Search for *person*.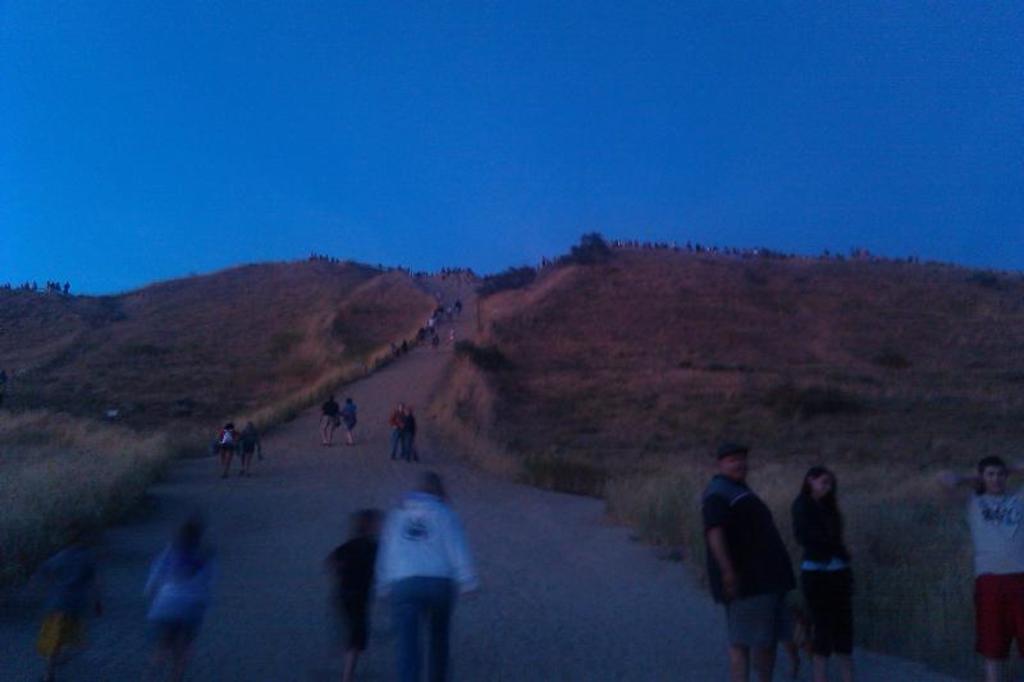
Found at bbox=(959, 473, 1023, 681).
